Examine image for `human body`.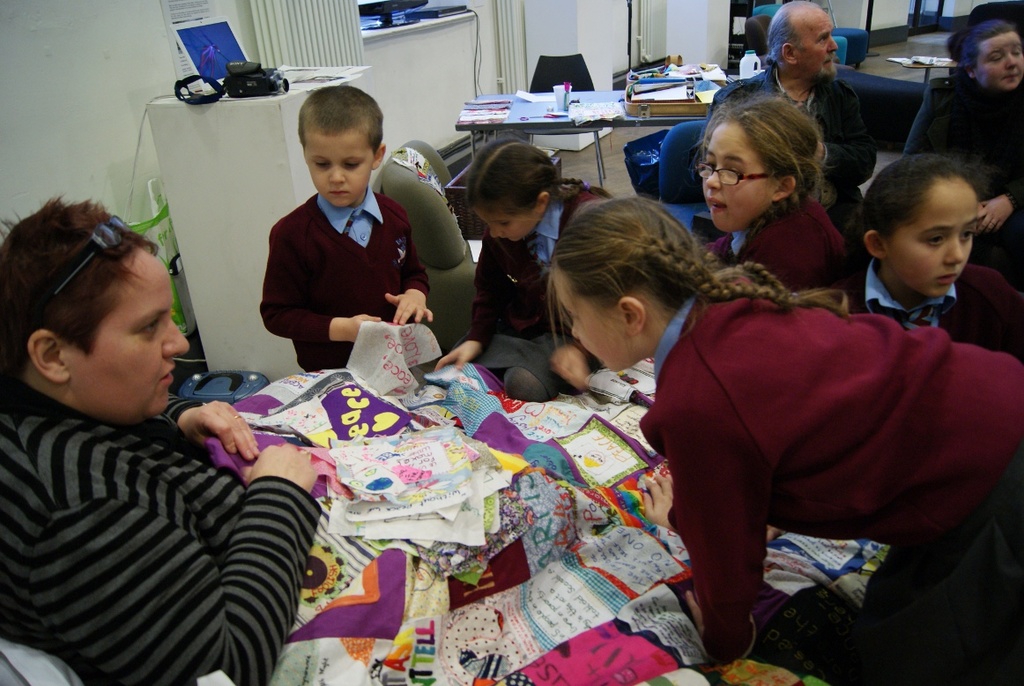
Examination result: Rect(0, 384, 320, 685).
